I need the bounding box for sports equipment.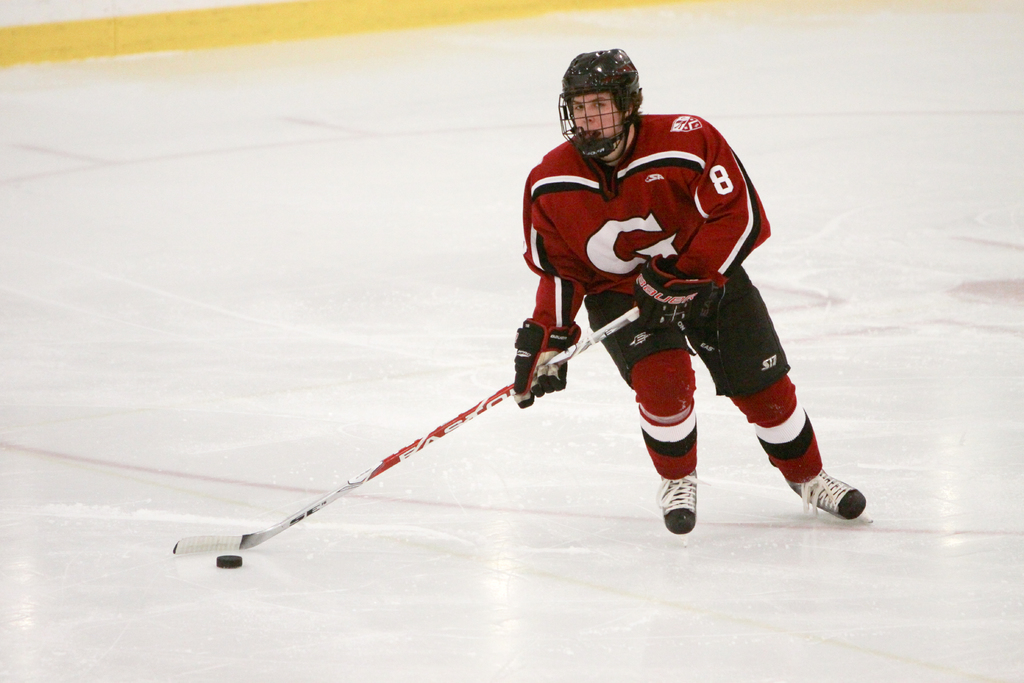
Here it is: box(175, 315, 636, 550).
